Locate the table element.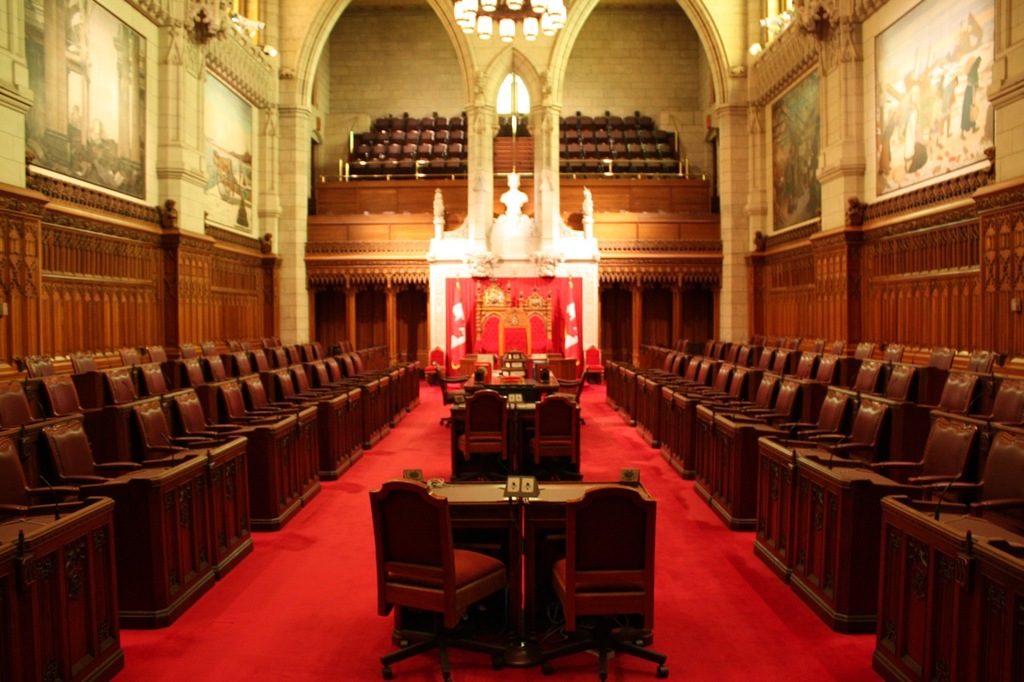
Element bbox: <box>442,397,578,483</box>.
